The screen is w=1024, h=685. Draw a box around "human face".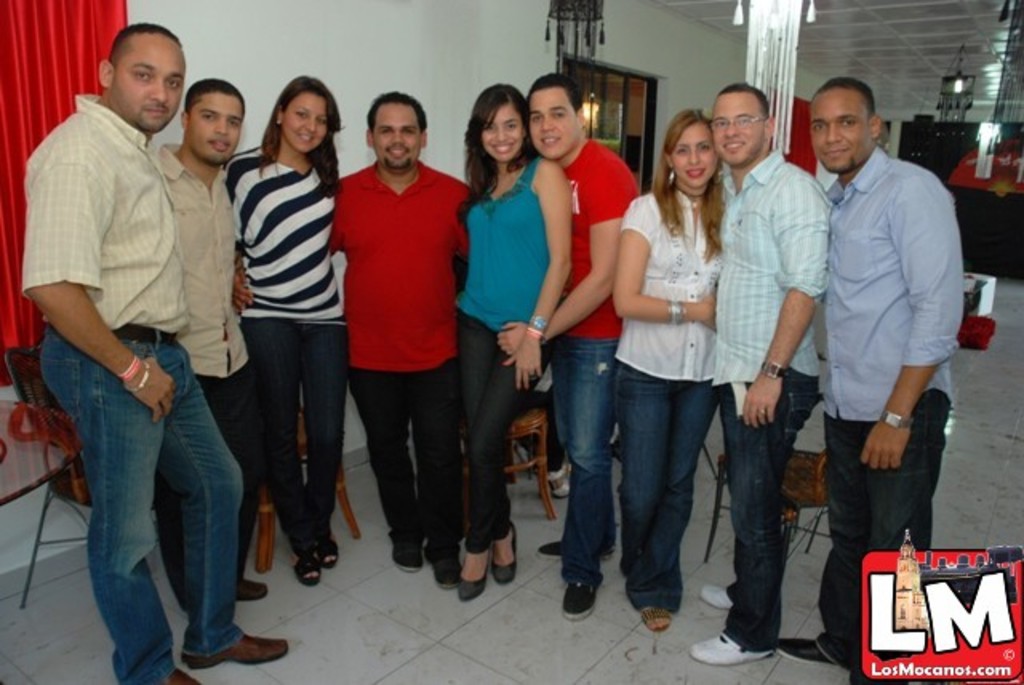
box(371, 102, 418, 171).
